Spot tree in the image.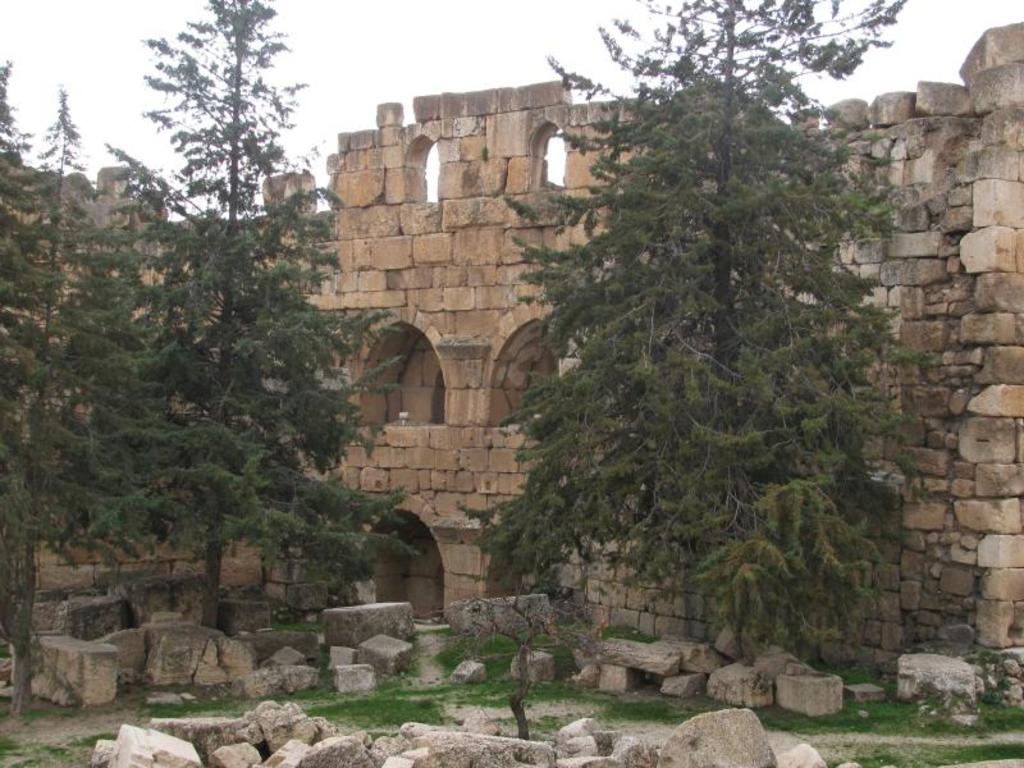
tree found at [17, 83, 142, 541].
